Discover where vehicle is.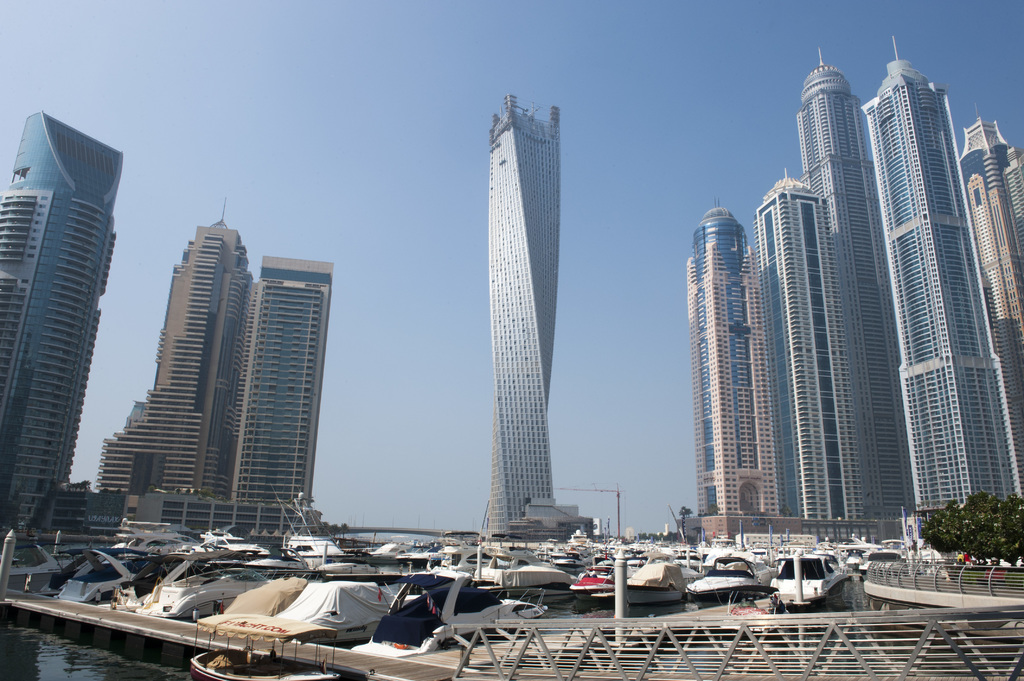
Discovered at [769,563,880,618].
